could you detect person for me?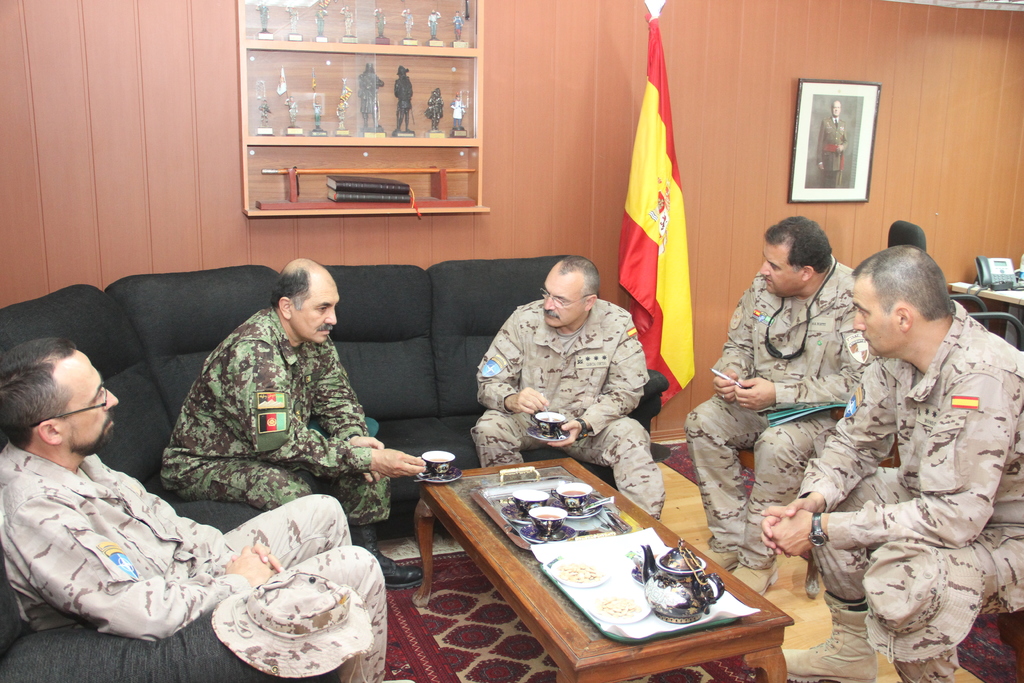
Detection result: [451, 8, 465, 40].
